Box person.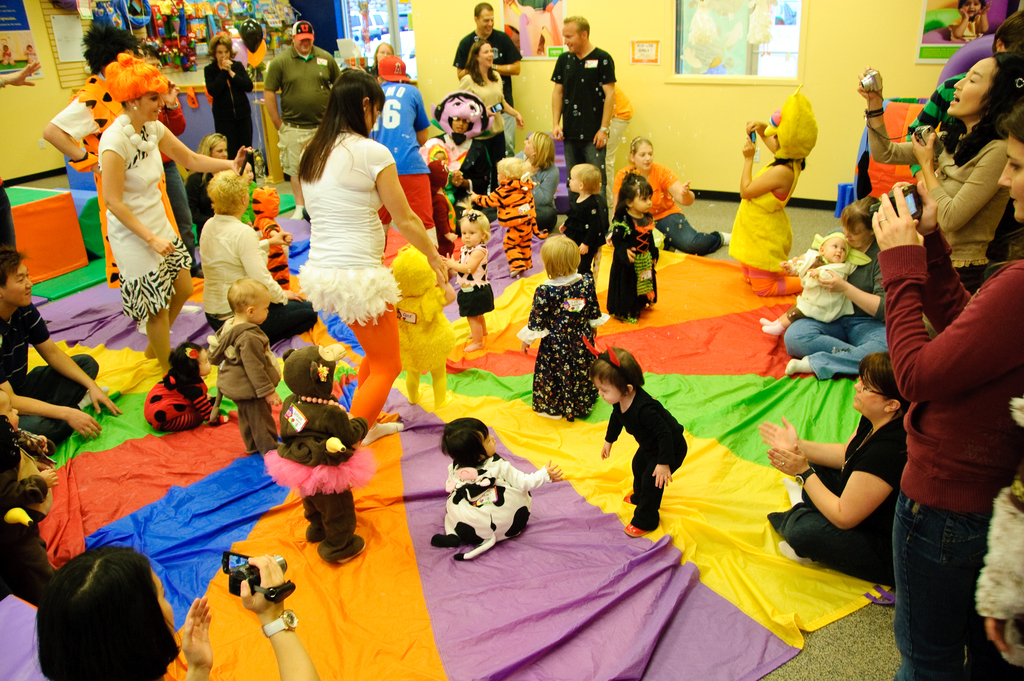
[783, 194, 889, 377].
